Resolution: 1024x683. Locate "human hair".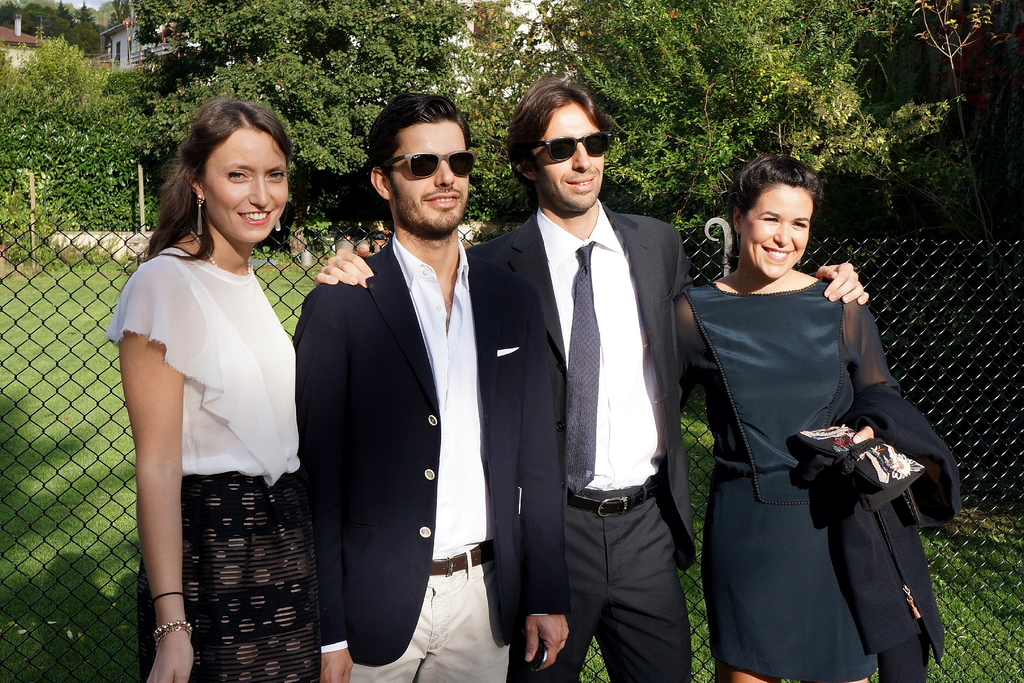
crop(156, 95, 293, 261).
